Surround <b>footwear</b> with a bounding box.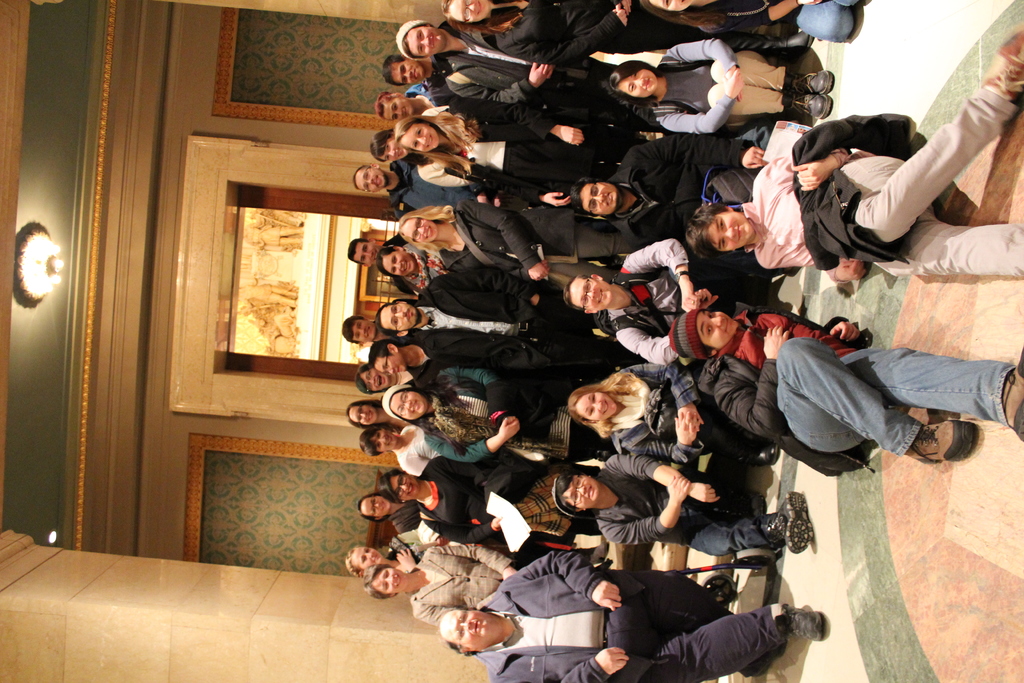
rect(905, 419, 980, 465).
